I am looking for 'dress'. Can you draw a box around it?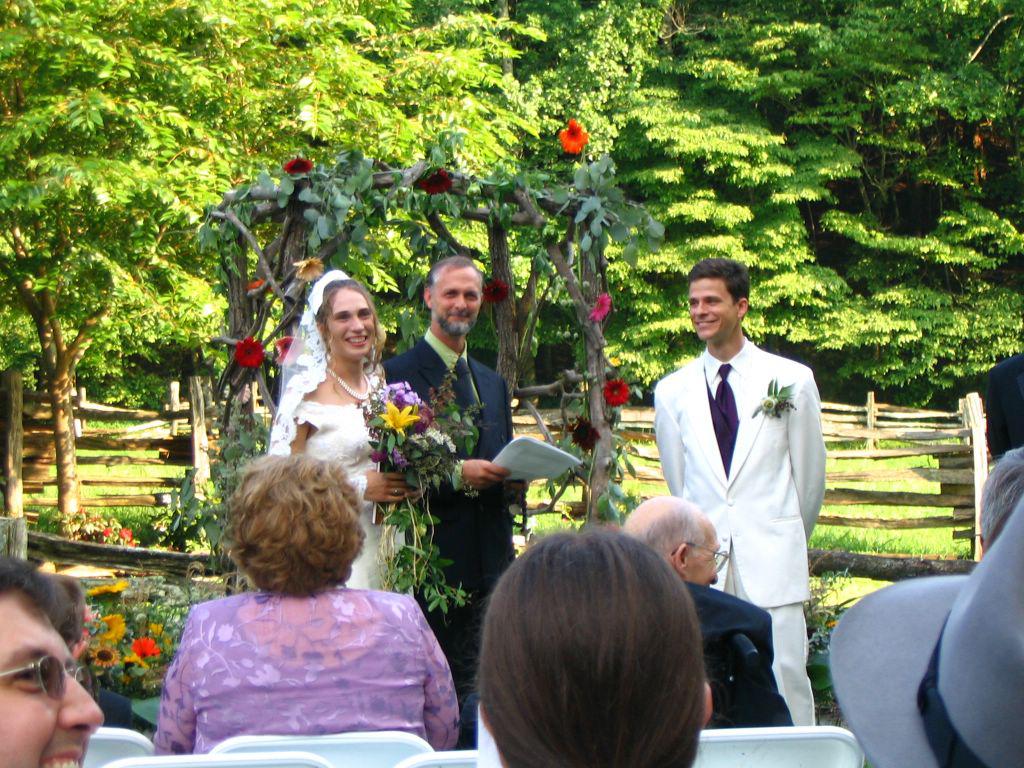
Sure, the bounding box is (x1=282, y1=395, x2=393, y2=584).
